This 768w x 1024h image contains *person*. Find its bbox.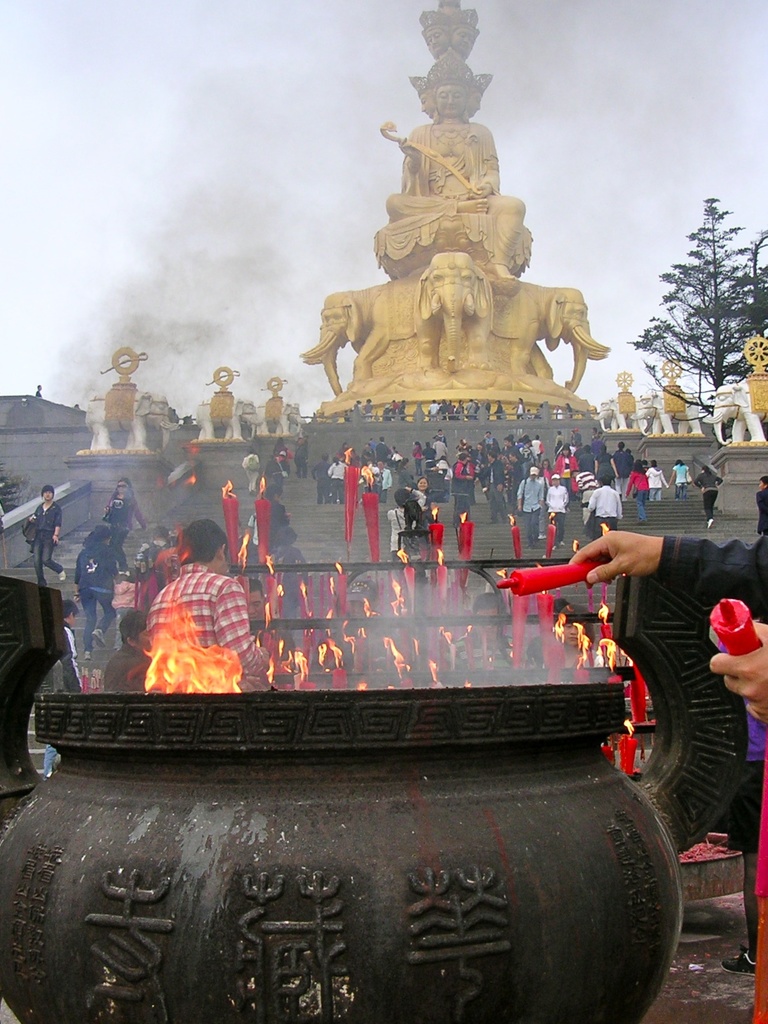
l=133, t=515, r=250, b=707.
